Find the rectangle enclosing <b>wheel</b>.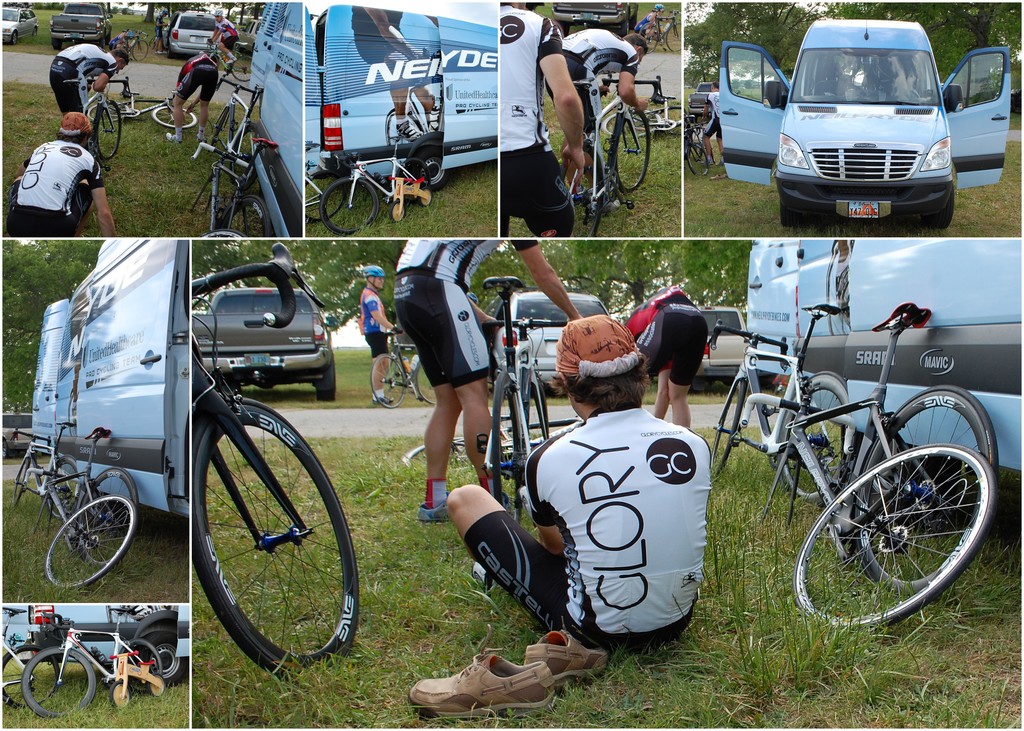
box=[491, 373, 521, 525].
